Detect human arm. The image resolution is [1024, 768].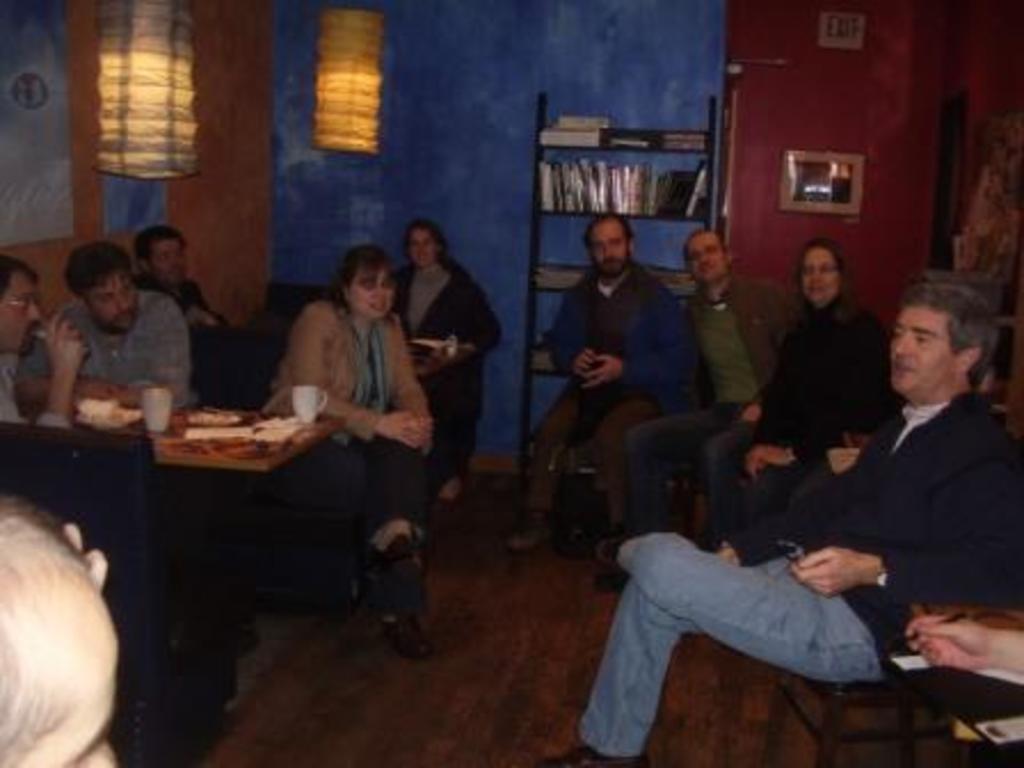
(94,295,192,409).
